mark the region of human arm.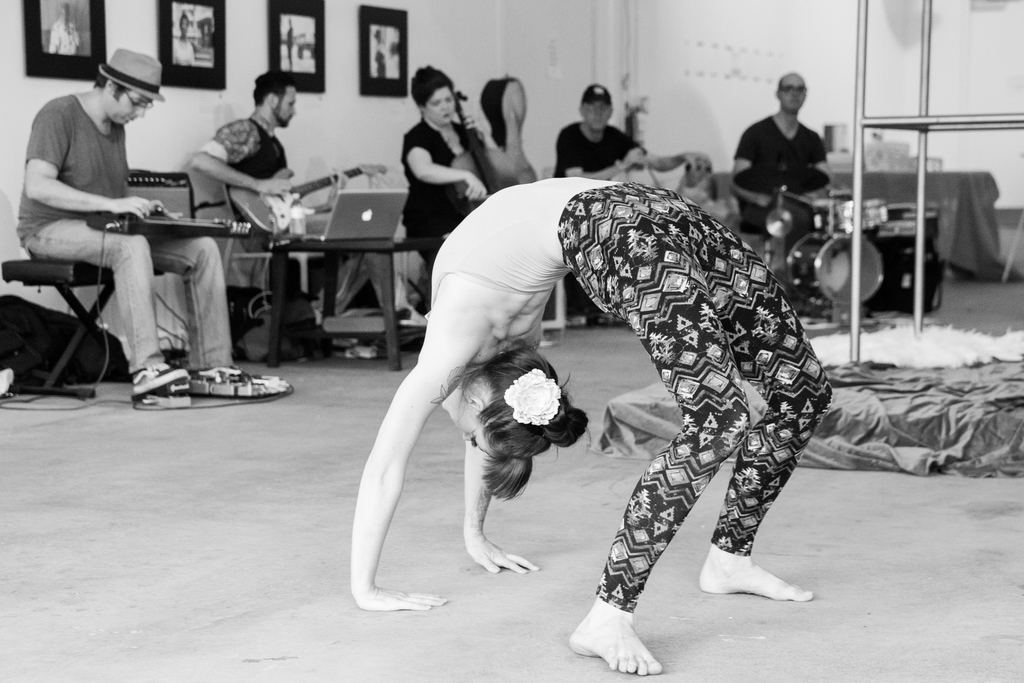
Region: 399 127 492 204.
